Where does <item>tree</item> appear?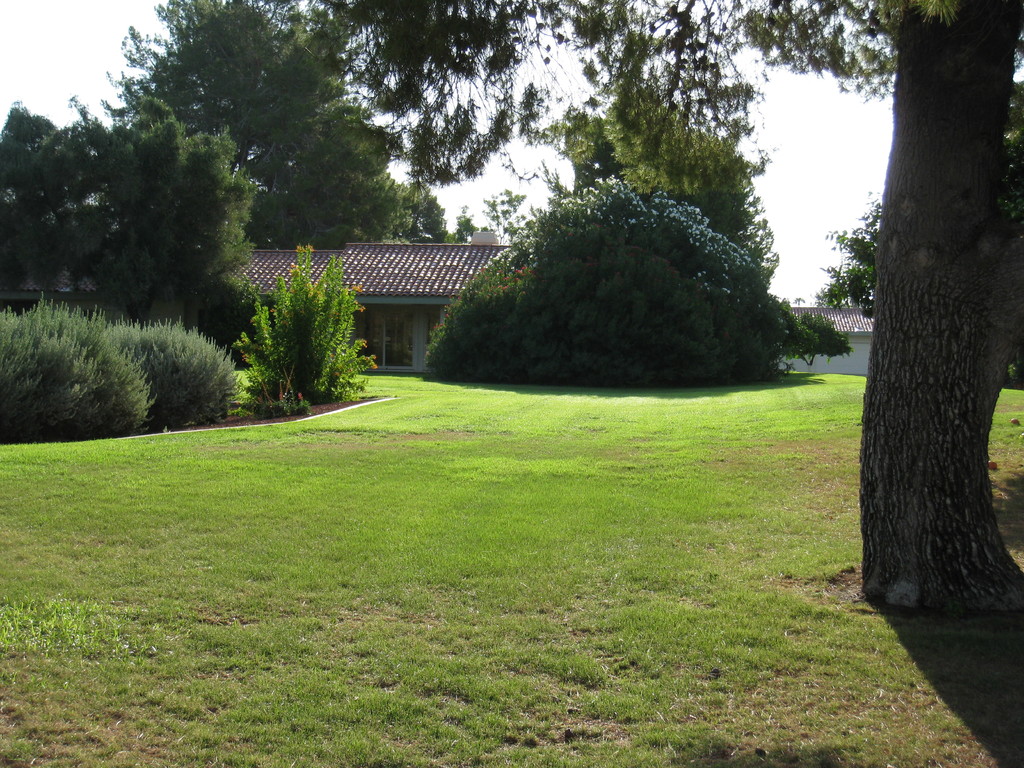
Appears at <box>415,175,785,389</box>.
